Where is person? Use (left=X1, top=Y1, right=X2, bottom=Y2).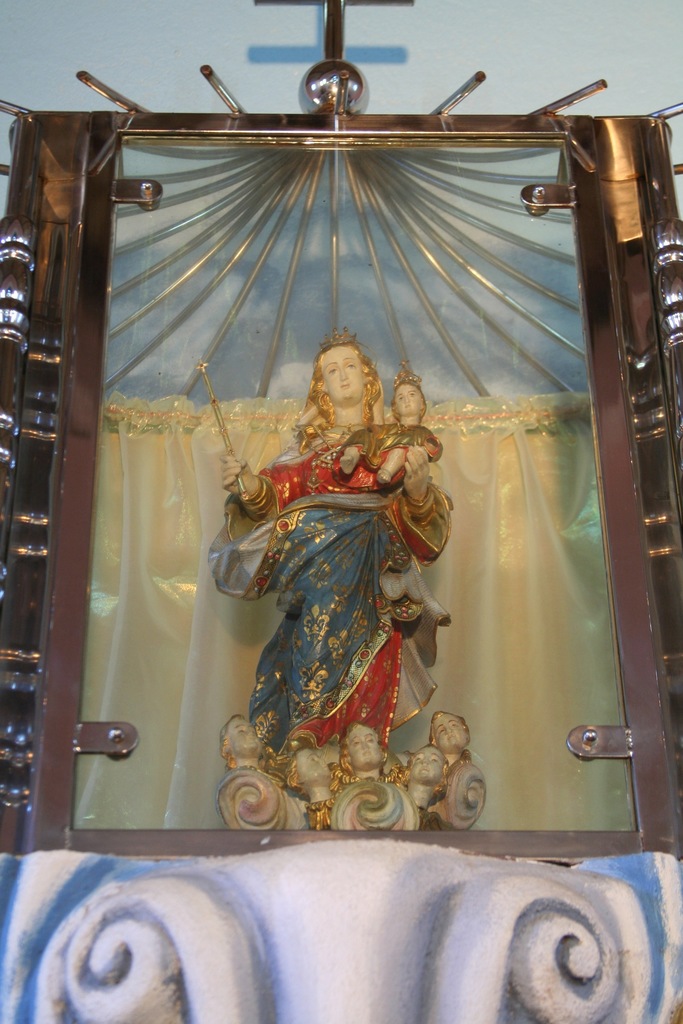
(left=218, top=710, right=262, bottom=774).
